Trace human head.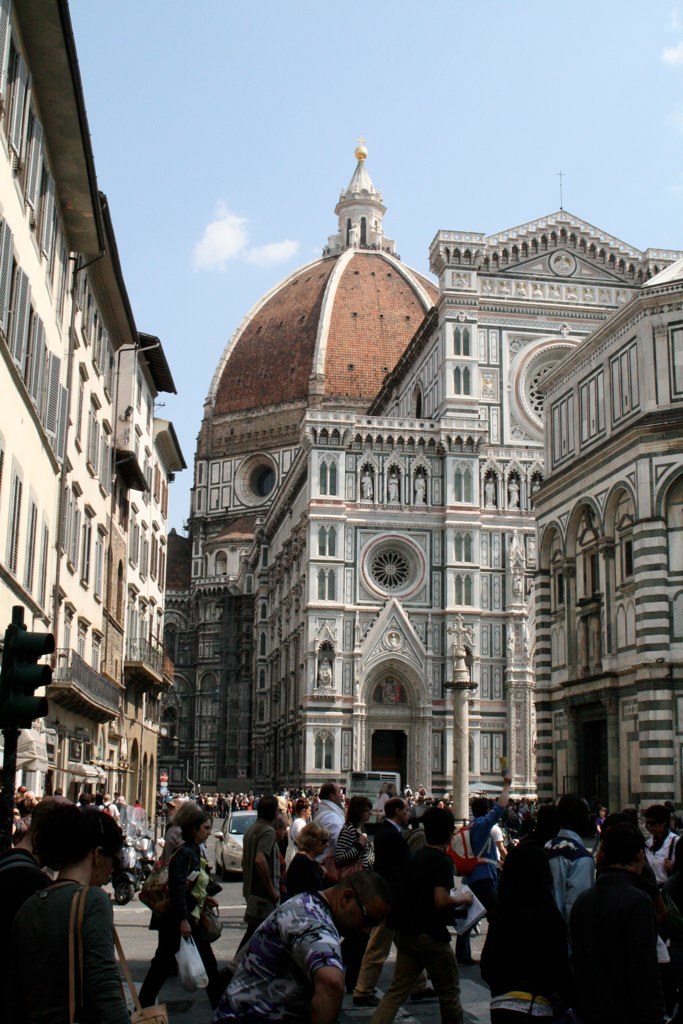
Traced to {"x1": 607, "y1": 817, "x2": 651, "y2": 872}.
